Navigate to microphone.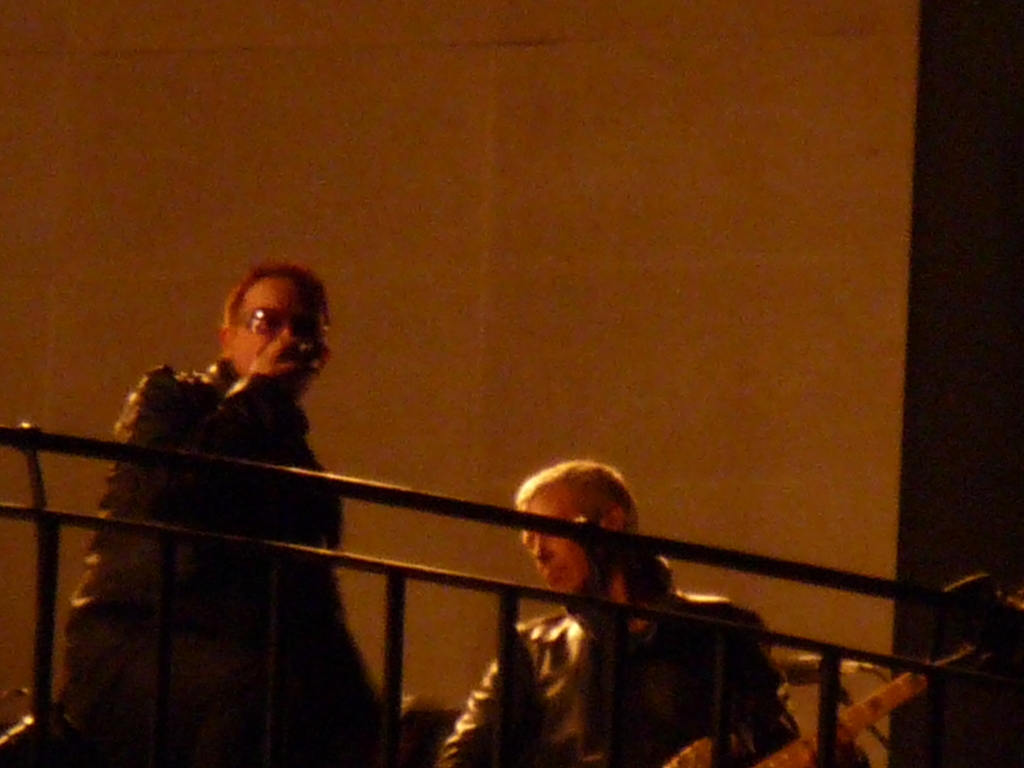
Navigation target: box(285, 333, 335, 373).
